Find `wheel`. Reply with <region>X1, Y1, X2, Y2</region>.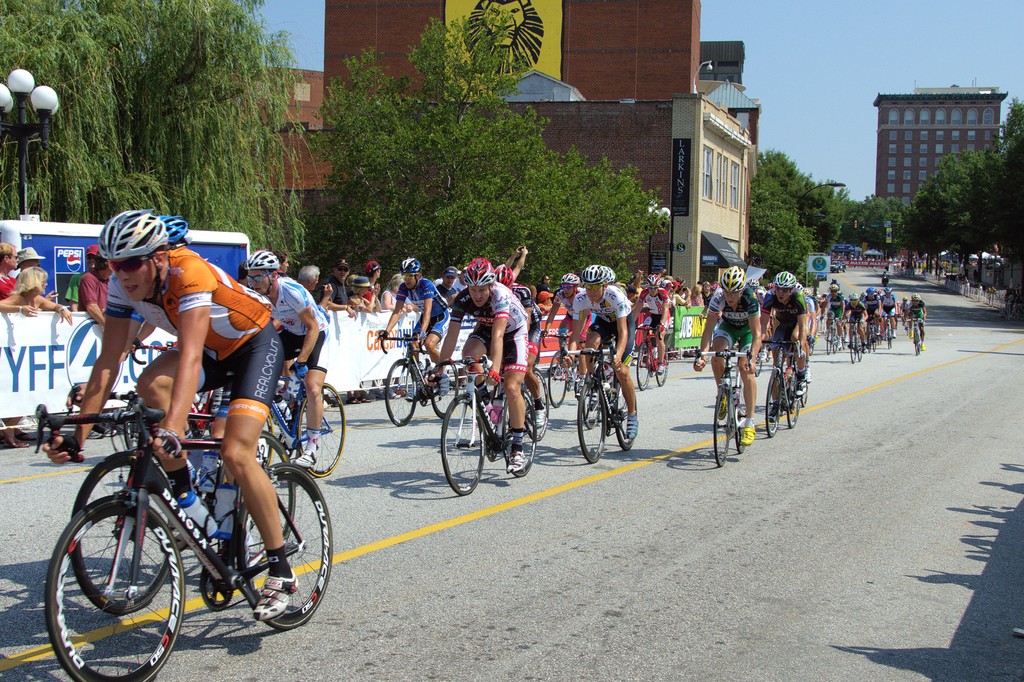
<region>855, 335, 867, 359</region>.
